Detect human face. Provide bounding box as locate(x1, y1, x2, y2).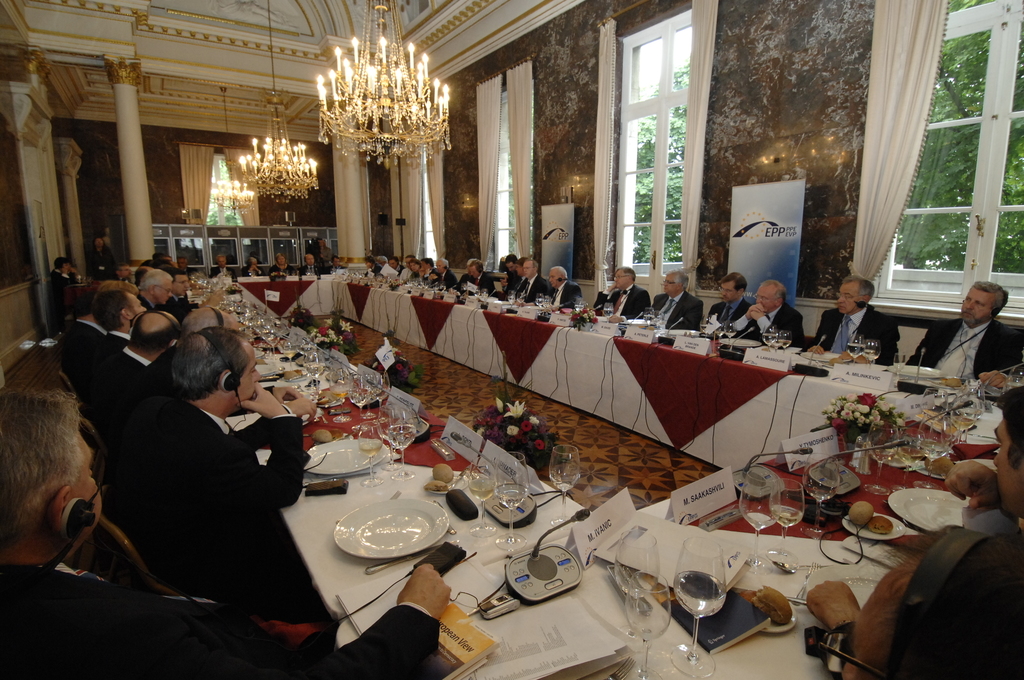
locate(522, 263, 534, 277).
